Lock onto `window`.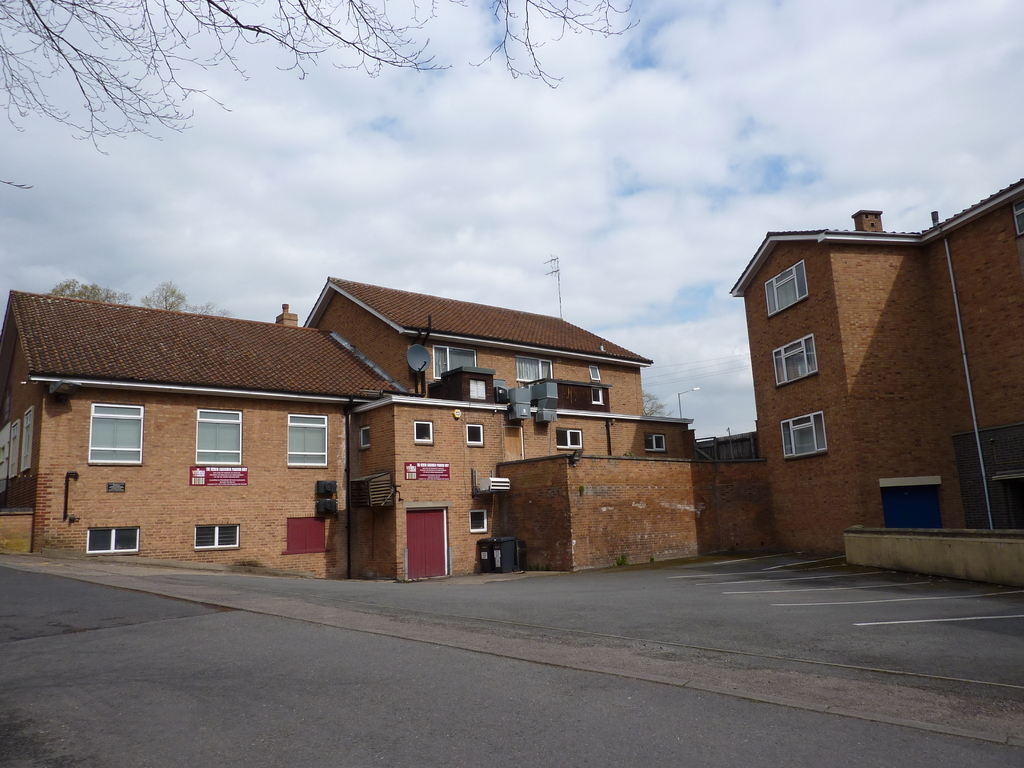
Locked: crop(362, 429, 368, 447).
